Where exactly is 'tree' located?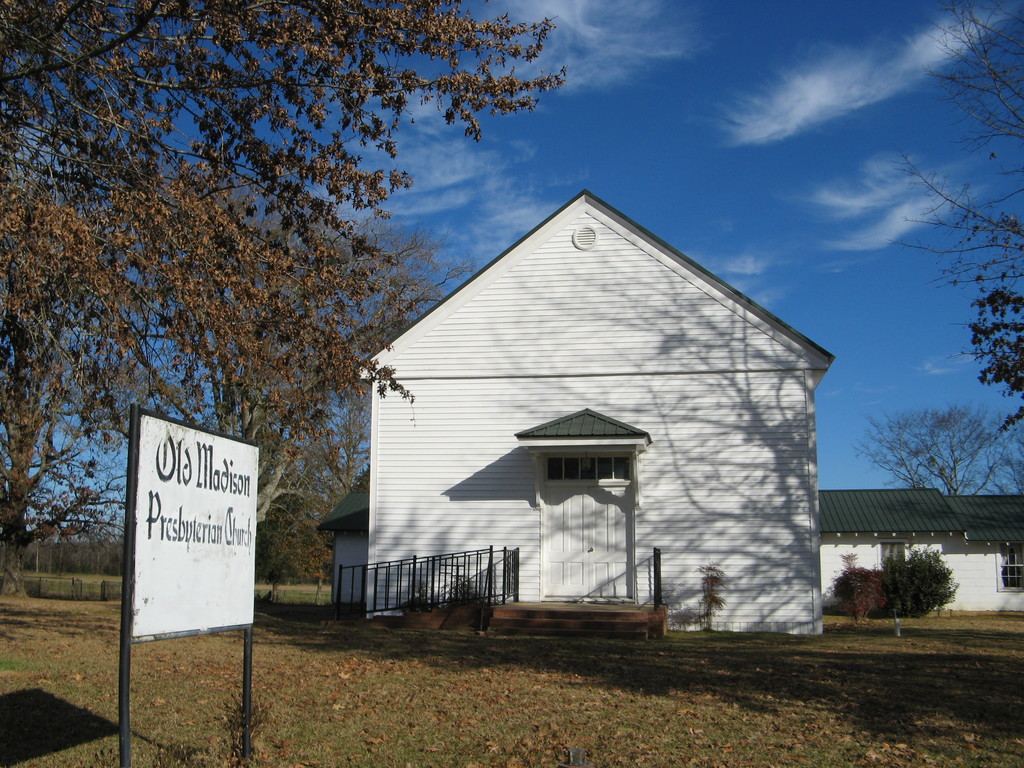
Its bounding box is 838/403/1023/499.
